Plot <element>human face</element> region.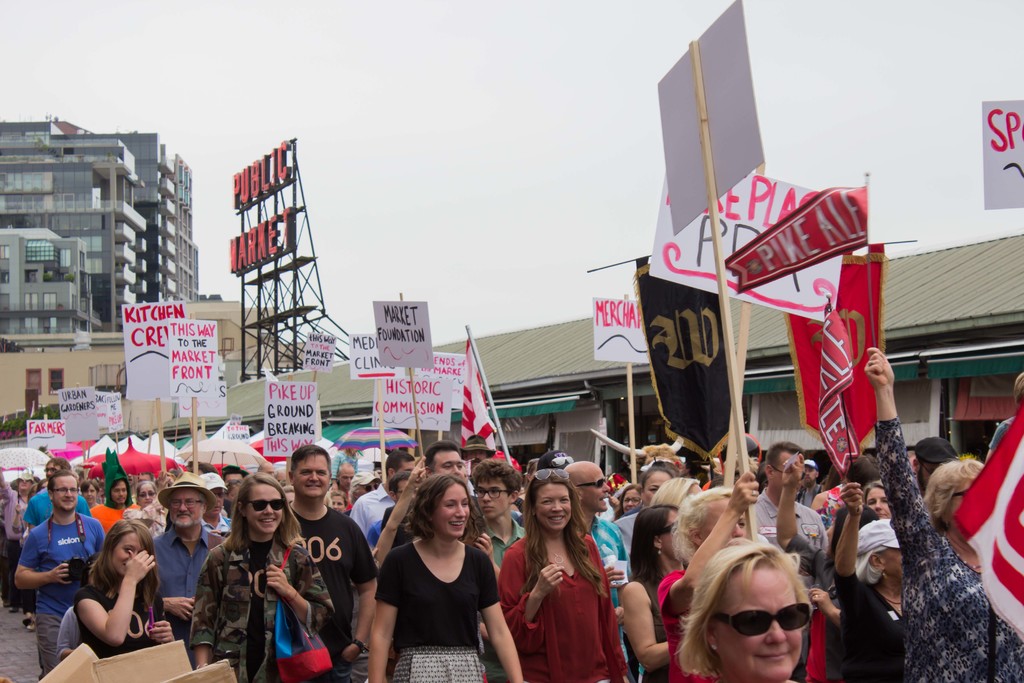
Plotted at 648:514:693:580.
